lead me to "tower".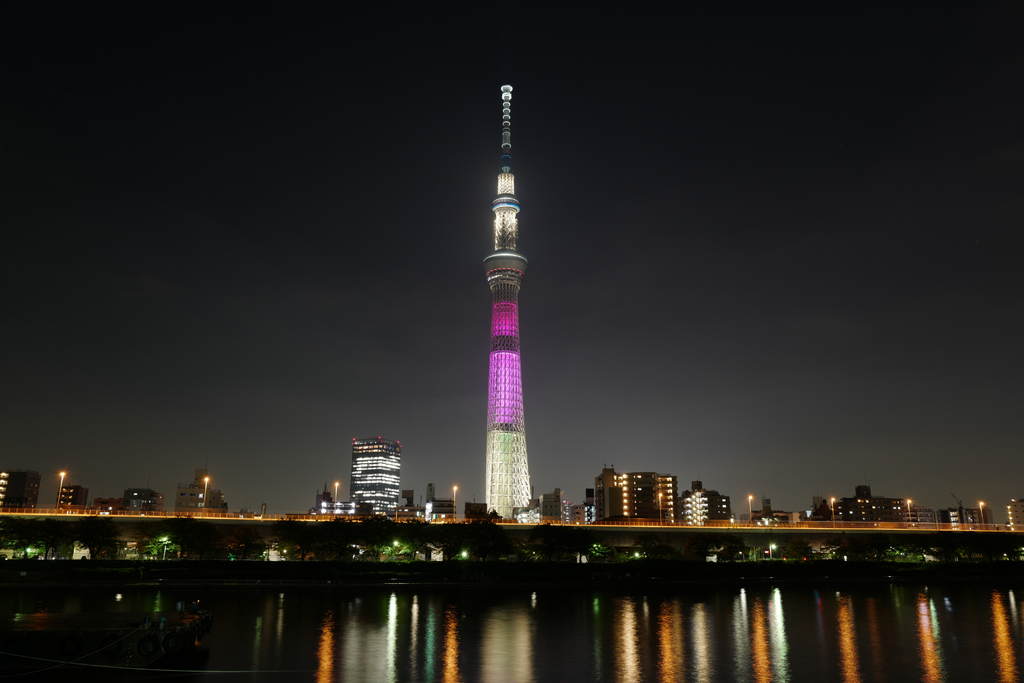
Lead to l=678, t=485, r=730, b=540.
